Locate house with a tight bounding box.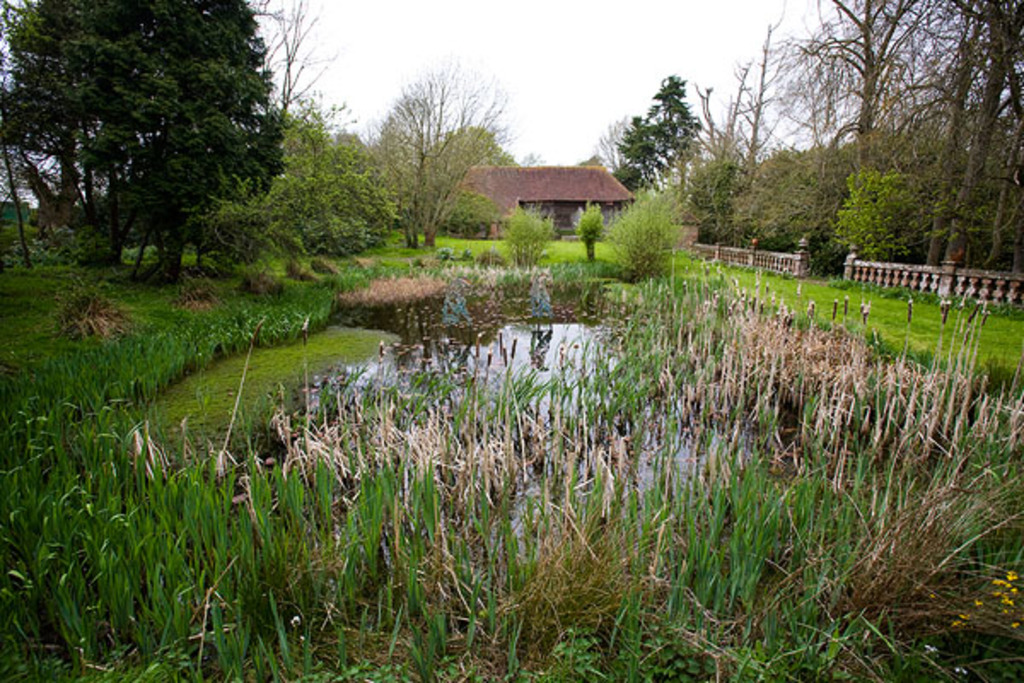
[461,143,655,244].
